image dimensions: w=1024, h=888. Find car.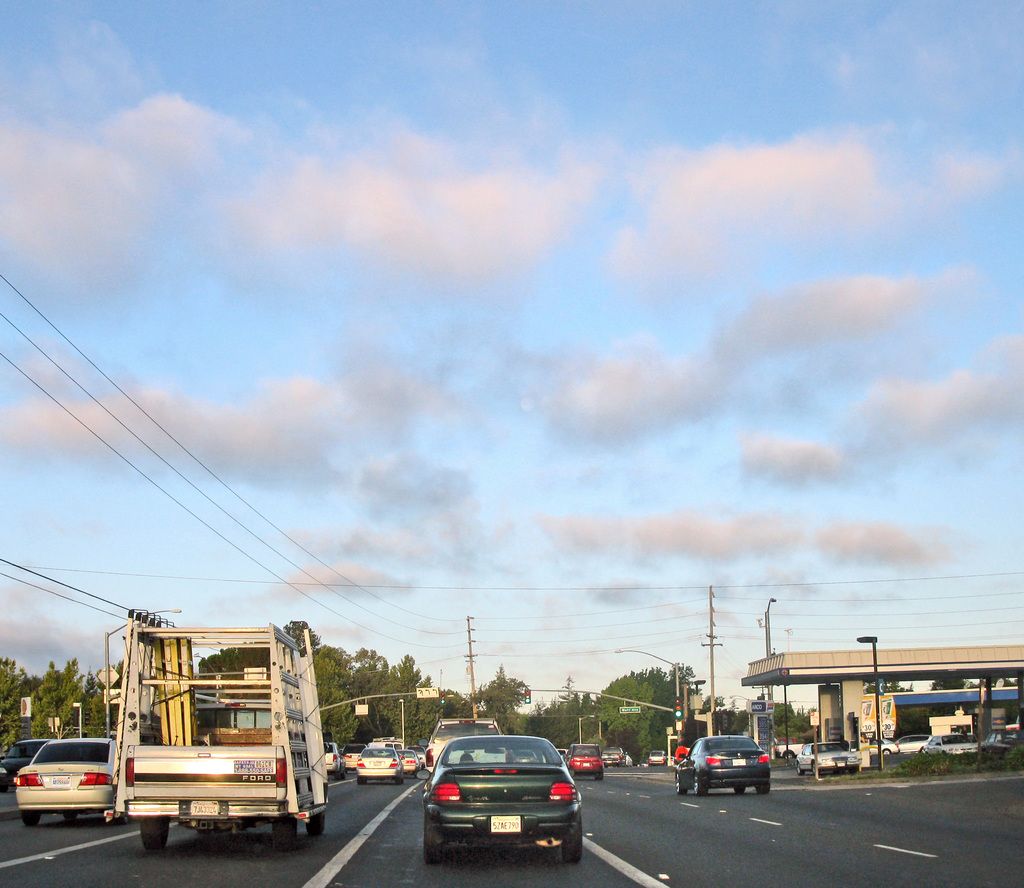
crop(918, 733, 972, 751).
